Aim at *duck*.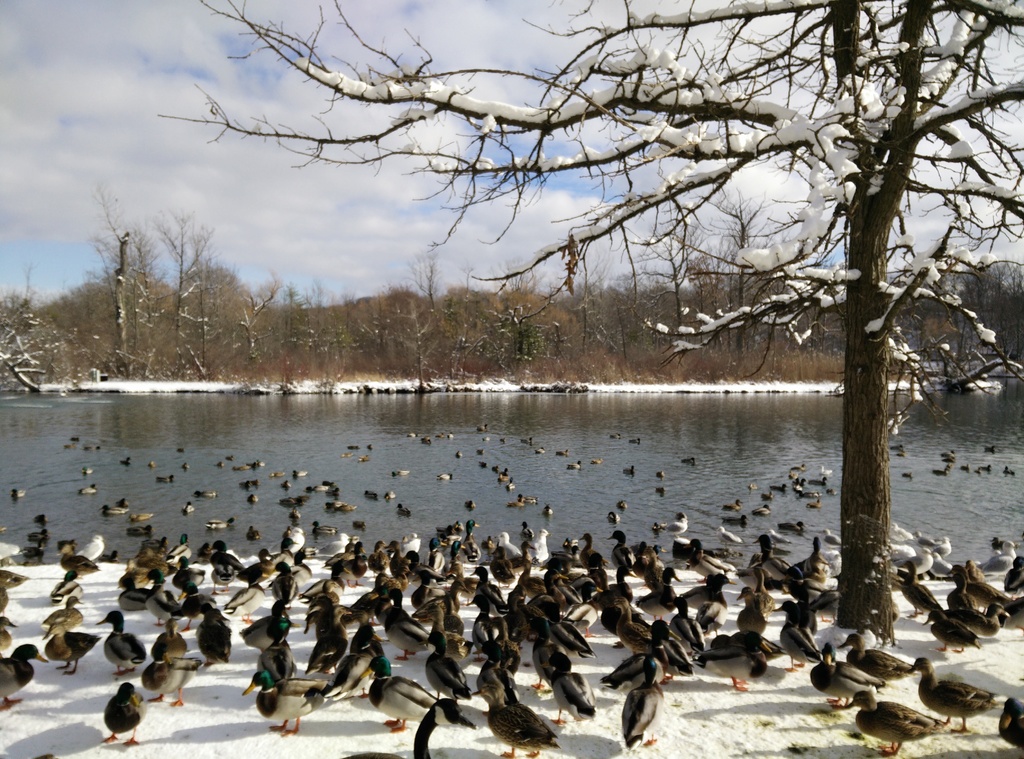
Aimed at x1=793, y1=537, x2=829, y2=601.
